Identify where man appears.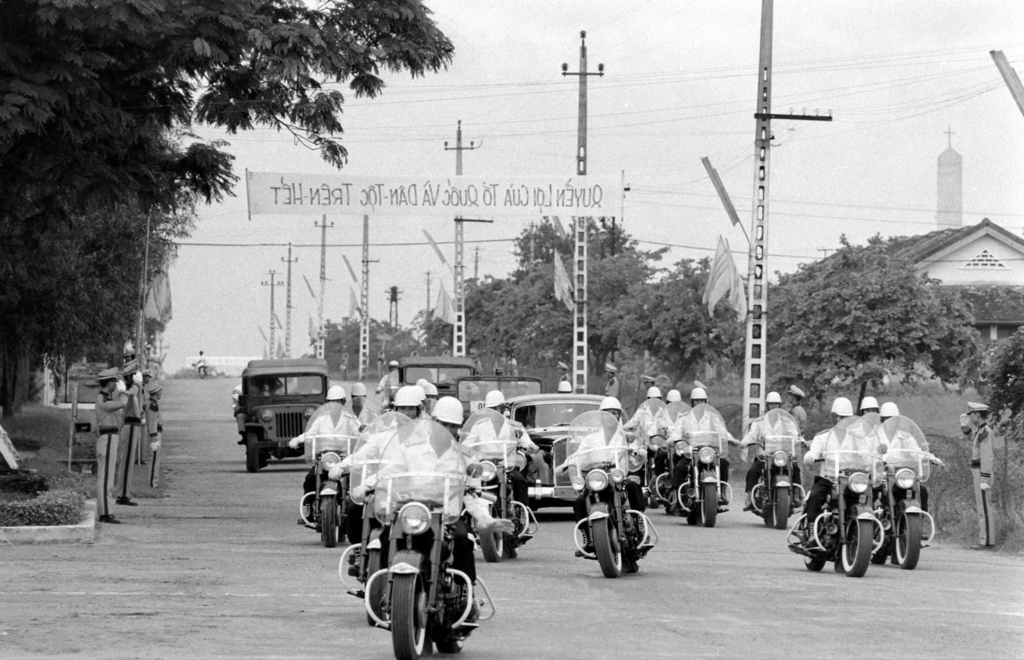
Appears at 668:386:742:504.
